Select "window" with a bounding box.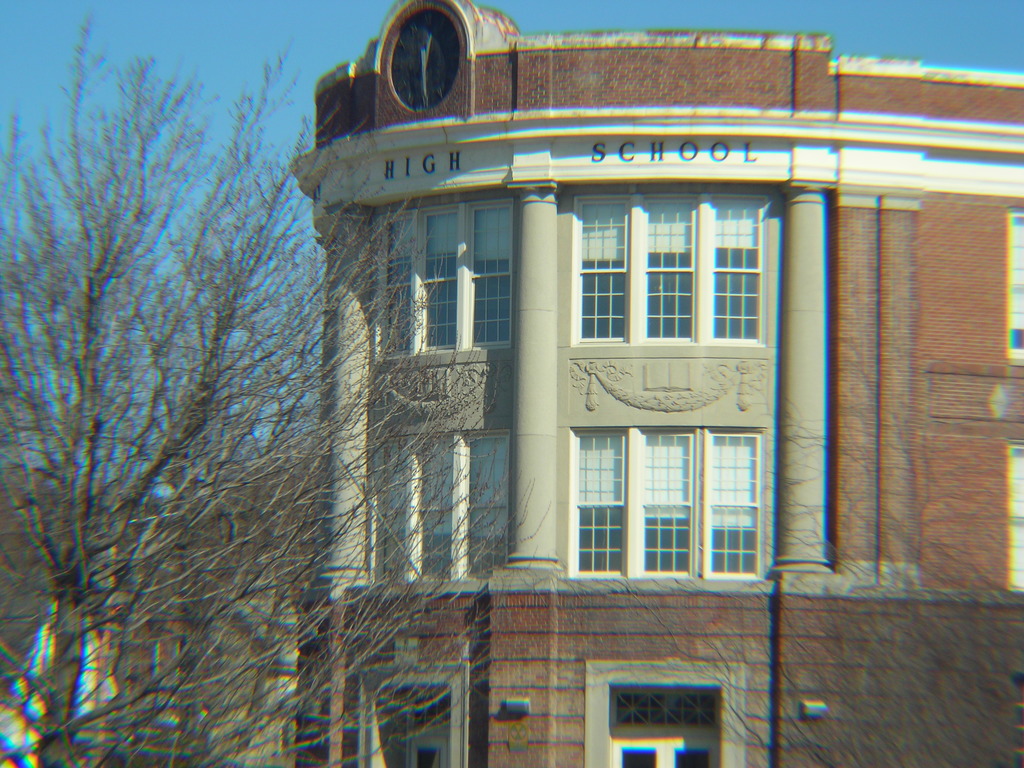
<region>386, 200, 518, 355</region>.
